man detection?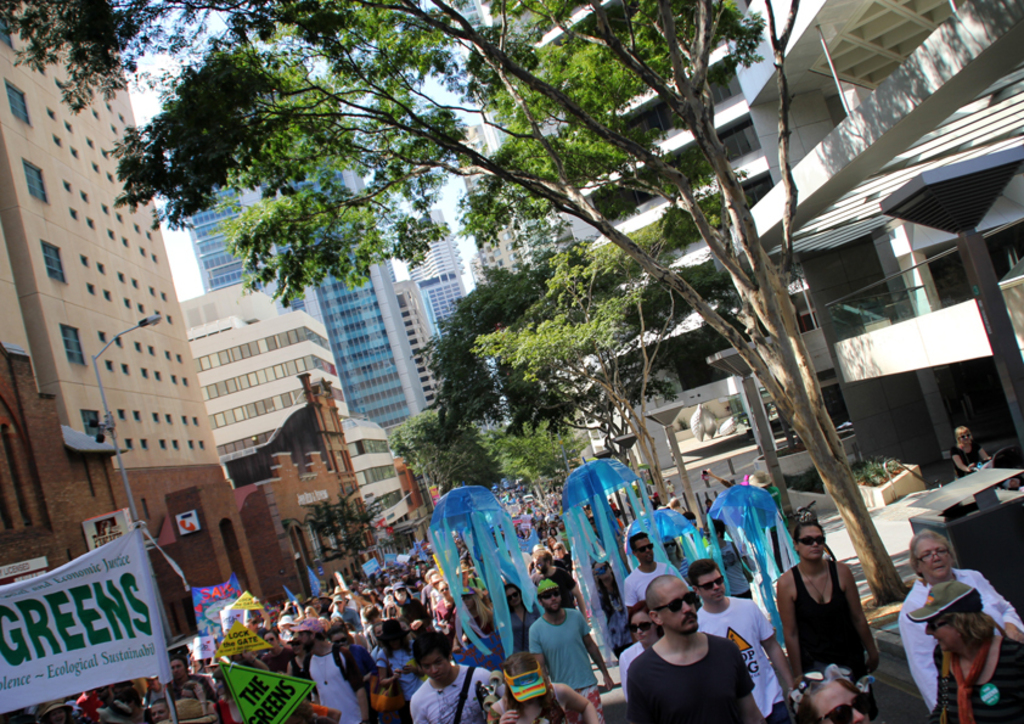
l=530, t=544, r=589, b=621
